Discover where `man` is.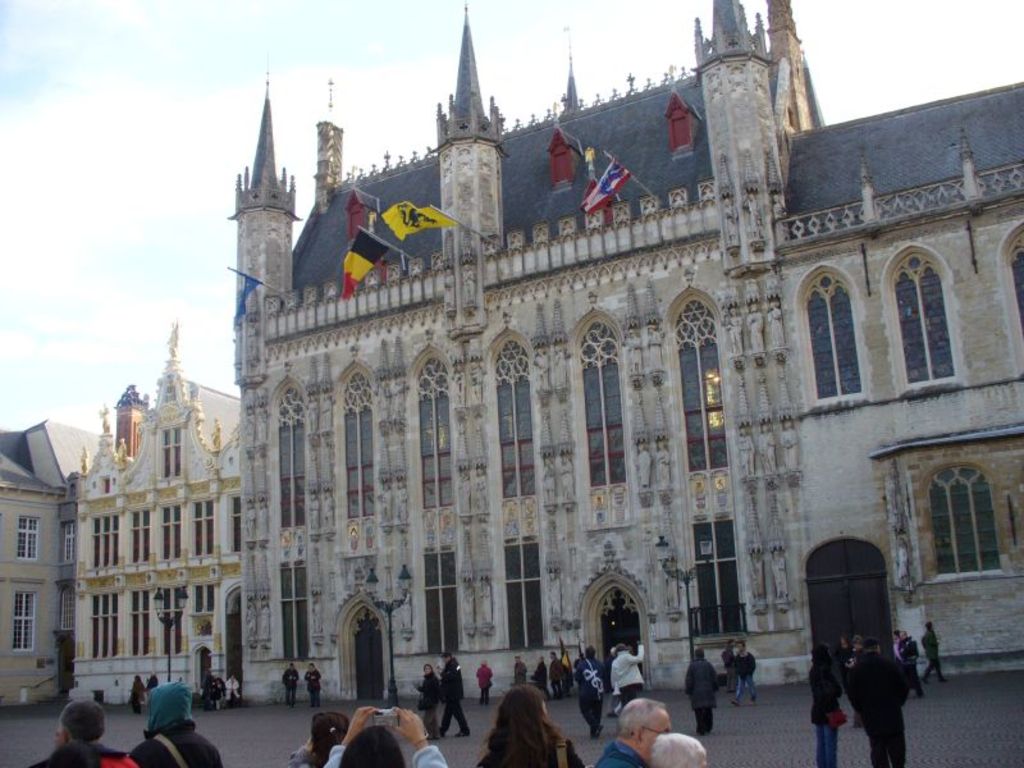
Discovered at 728/639/758/709.
